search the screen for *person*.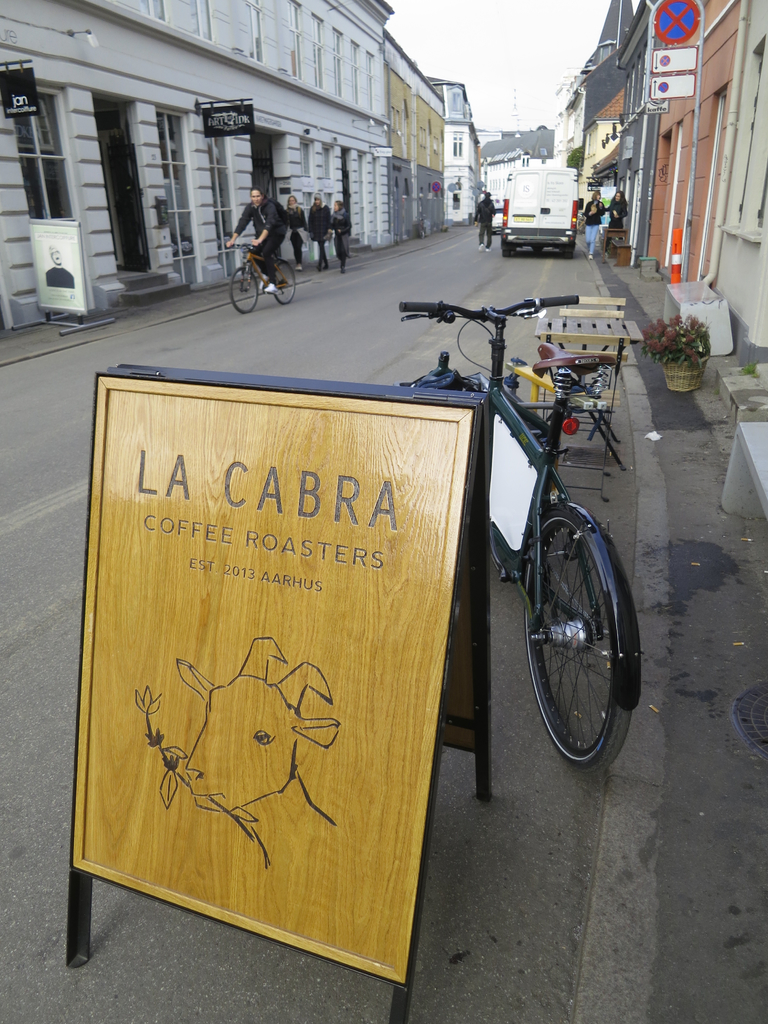
Found at l=305, t=189, r=330, b=272.
